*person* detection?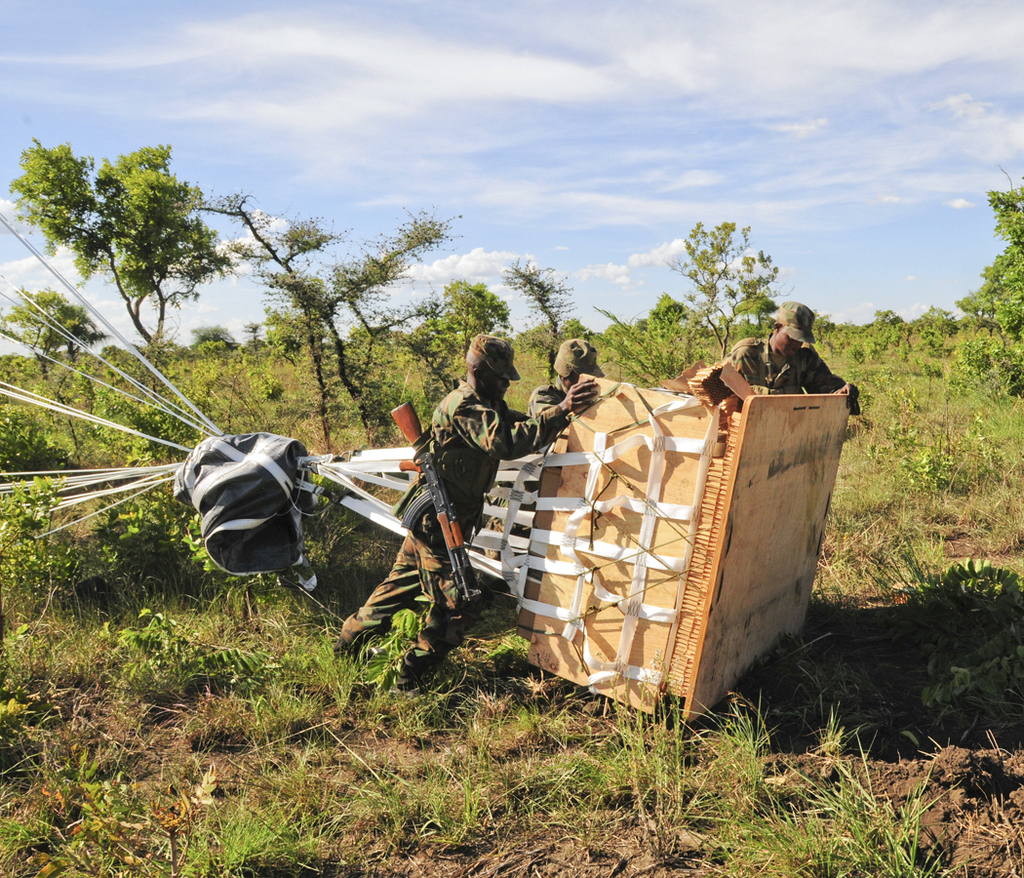
{"x1": 483, "y1": 331, "x2": 608, "y2": 607}
